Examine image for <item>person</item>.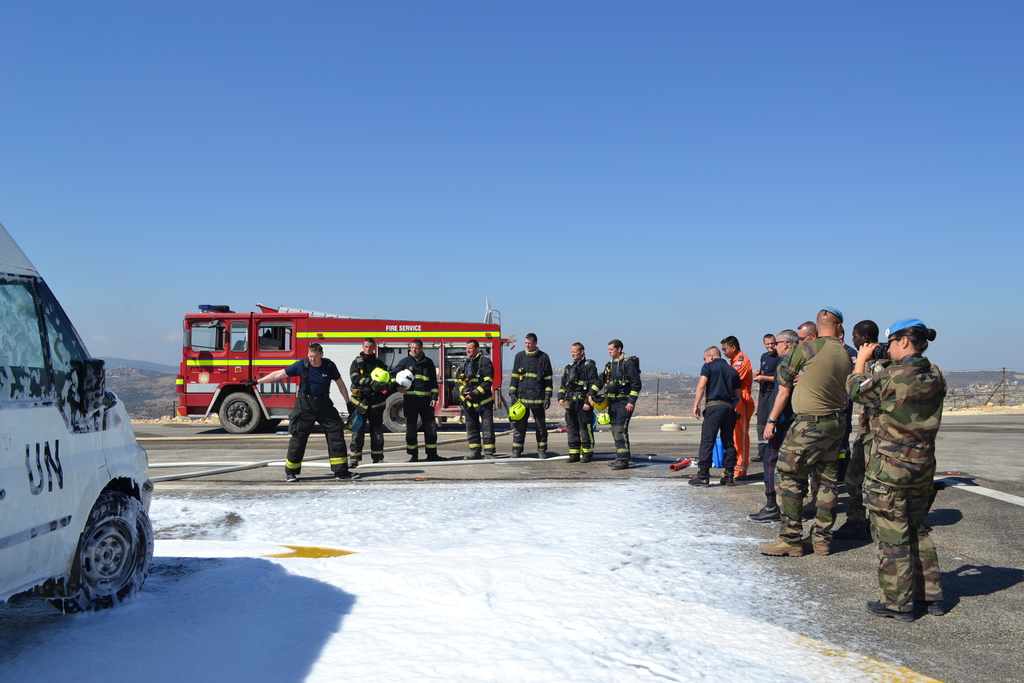
Examination result: l=760, t=300, r=854, b=557.
